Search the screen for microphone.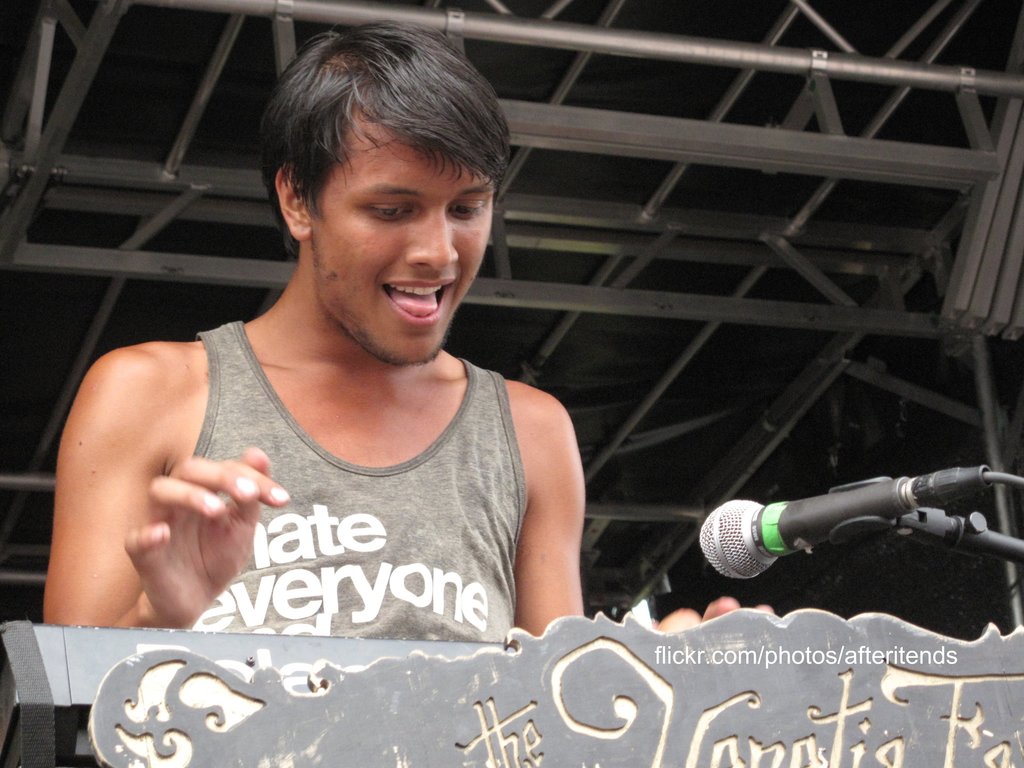
Found at 685,471,994,591.
